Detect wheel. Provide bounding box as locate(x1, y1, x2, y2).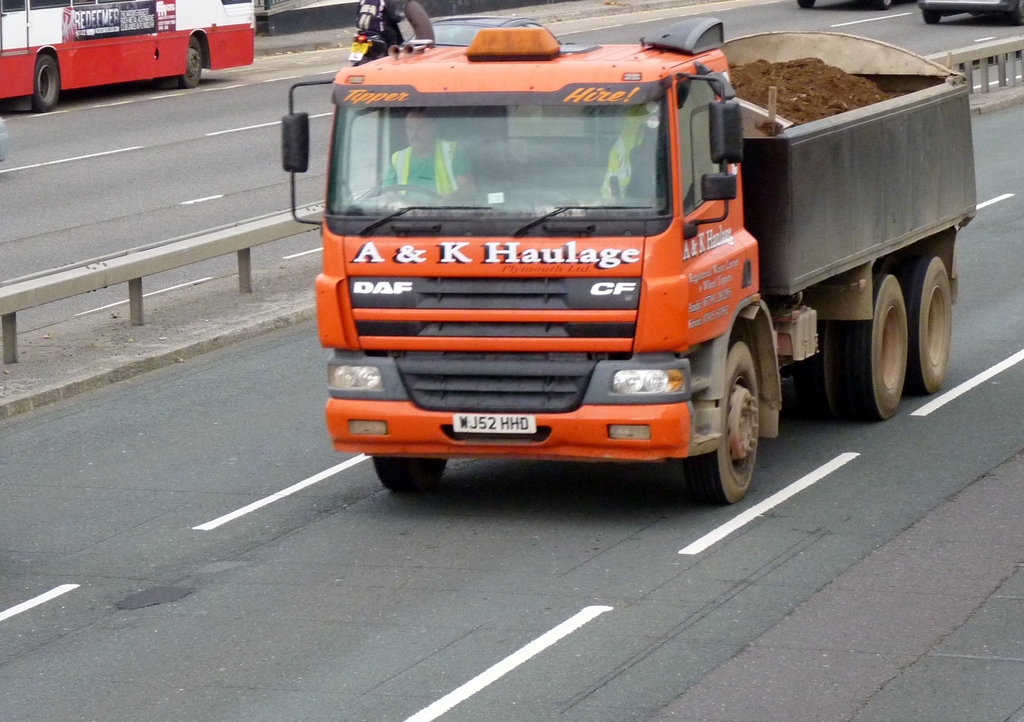
locate(689, 317, 778, 506).
